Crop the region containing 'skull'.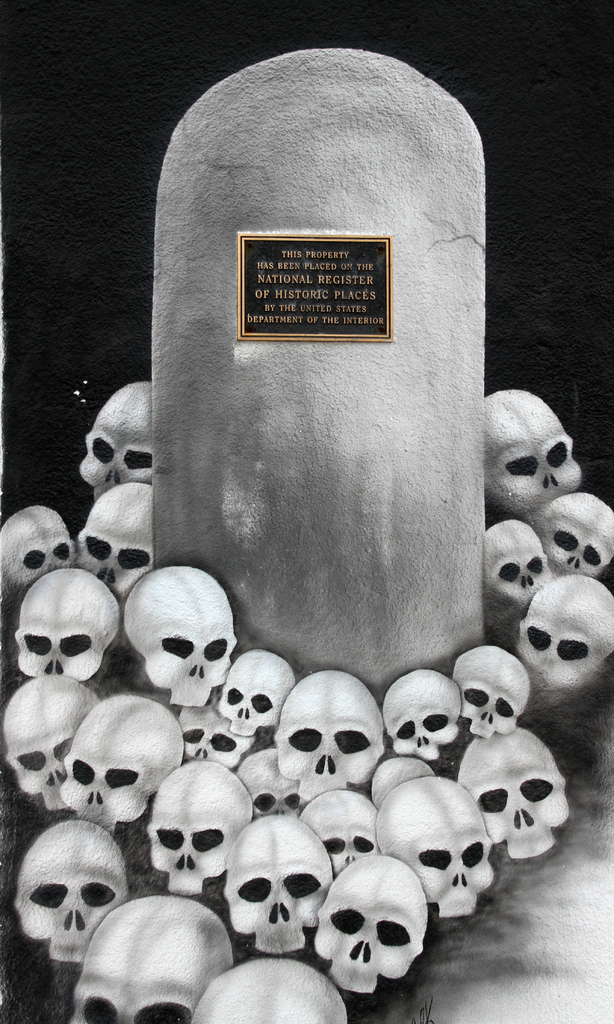
Crop region: detection(472, 390, 582, 538).
